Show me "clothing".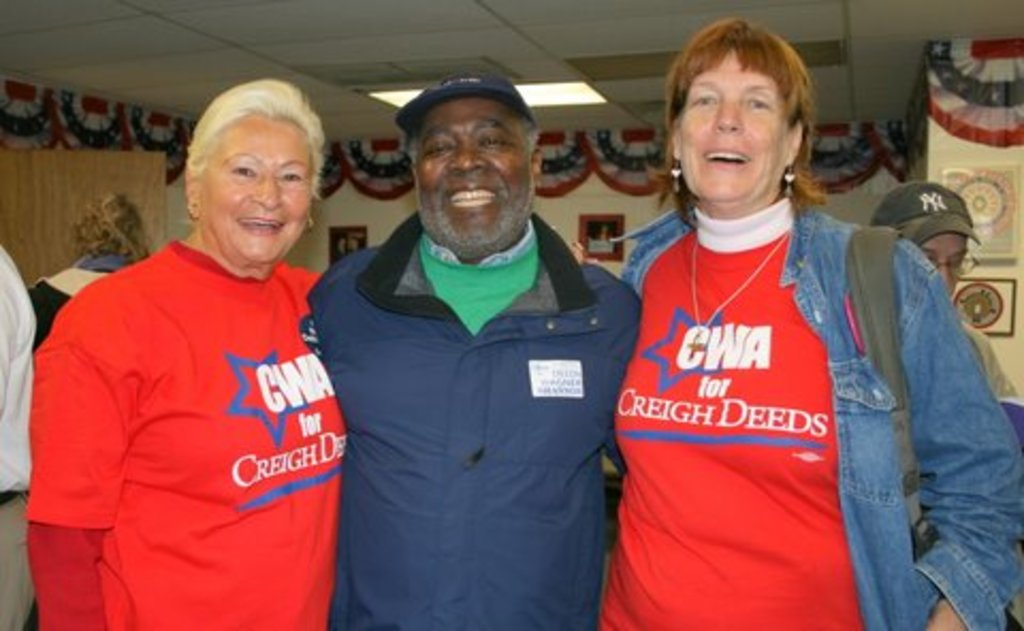
"clothing" is here: crop(290, 134, 627, 620).
